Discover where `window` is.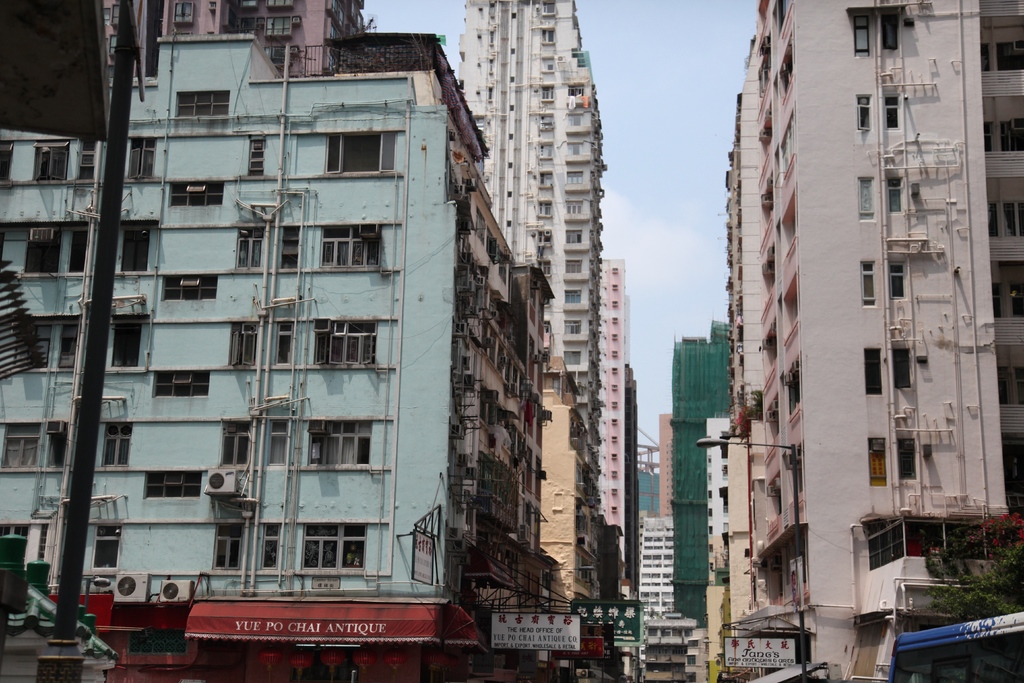
Discovered at <box>212,523,244,571</box>.
